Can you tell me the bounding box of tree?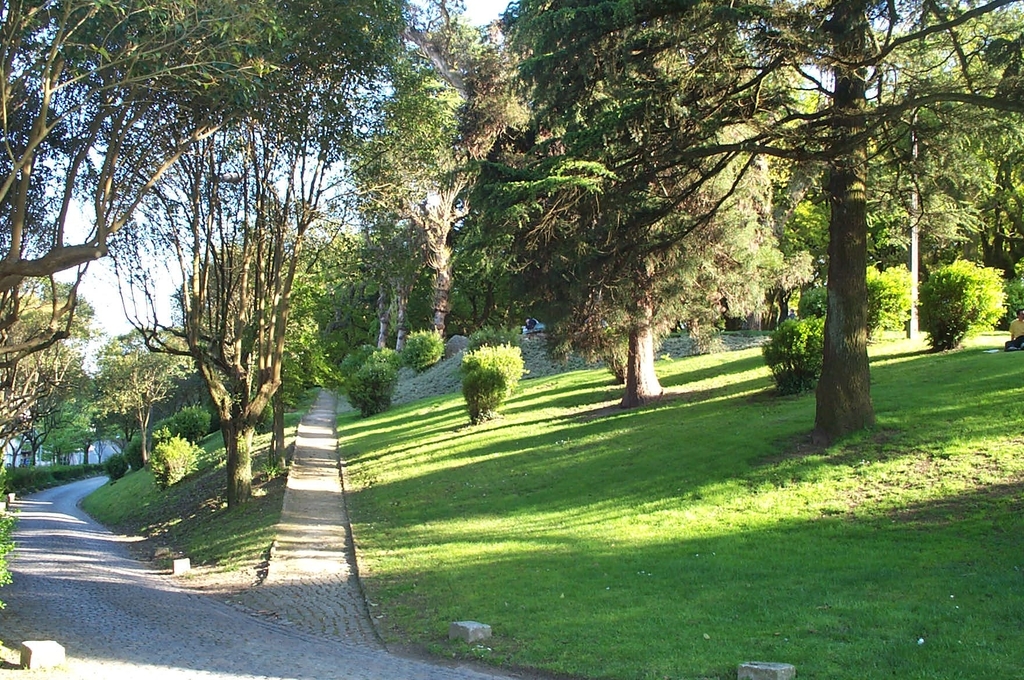
493:0:1023:445.
